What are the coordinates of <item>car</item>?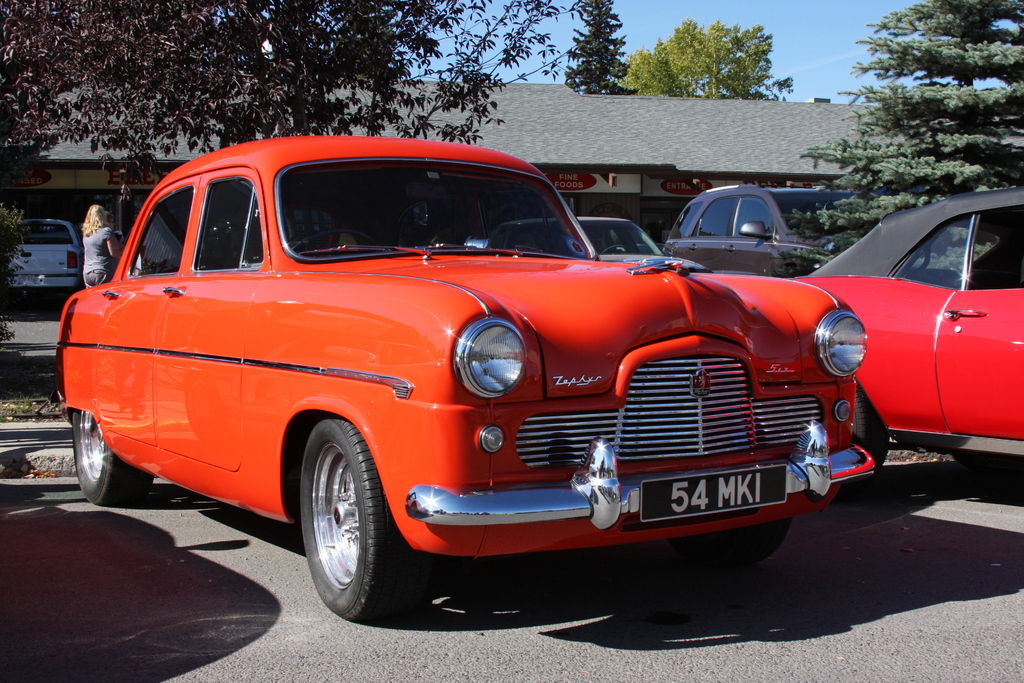
rect(54, 138, 876, 623).
